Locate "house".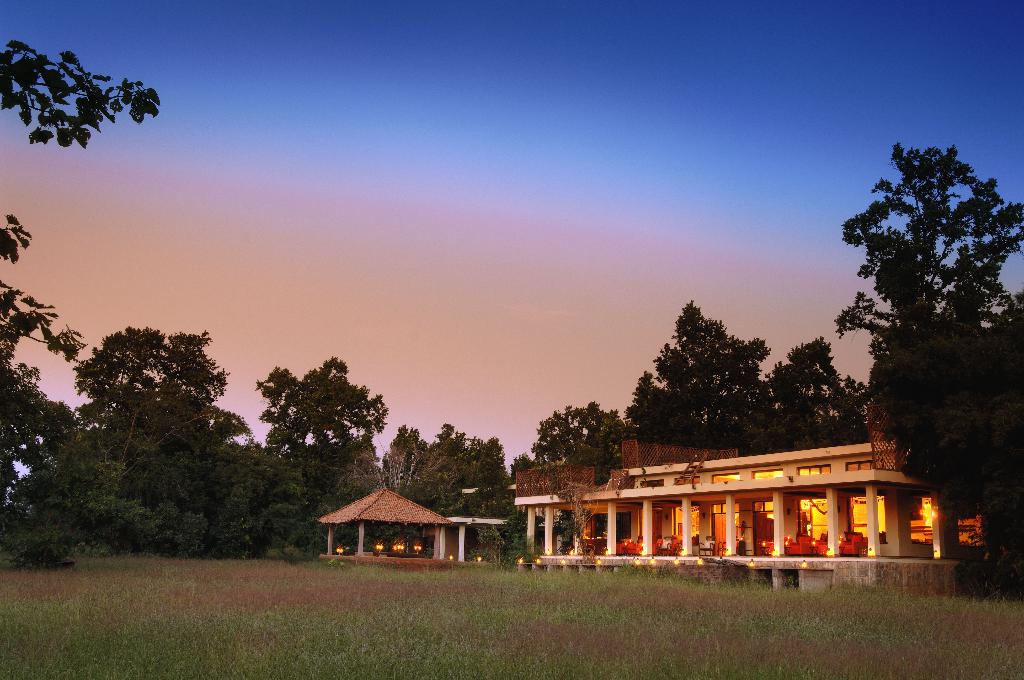
Bounding box: <region>528, 438, 989, 578</region>.
